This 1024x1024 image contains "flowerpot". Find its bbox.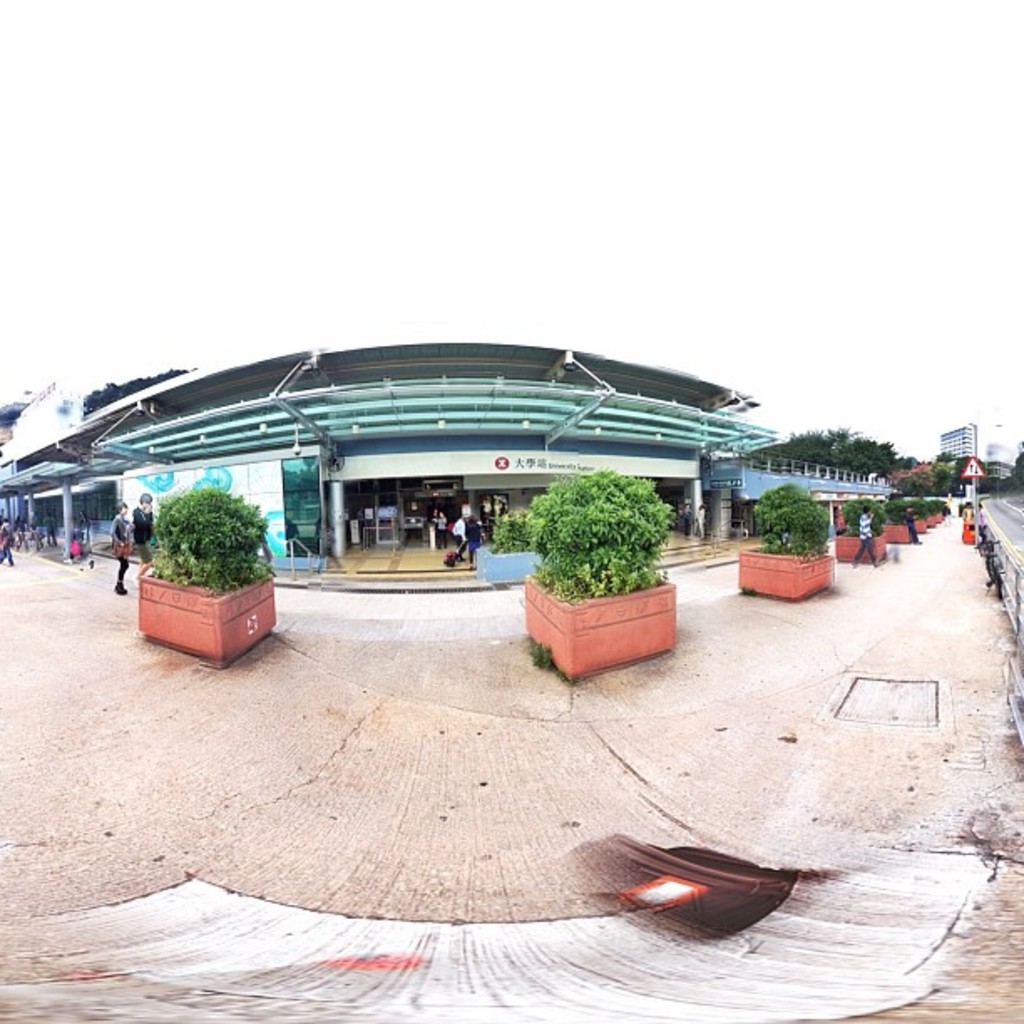
box=[743, 534, 835, 602].
